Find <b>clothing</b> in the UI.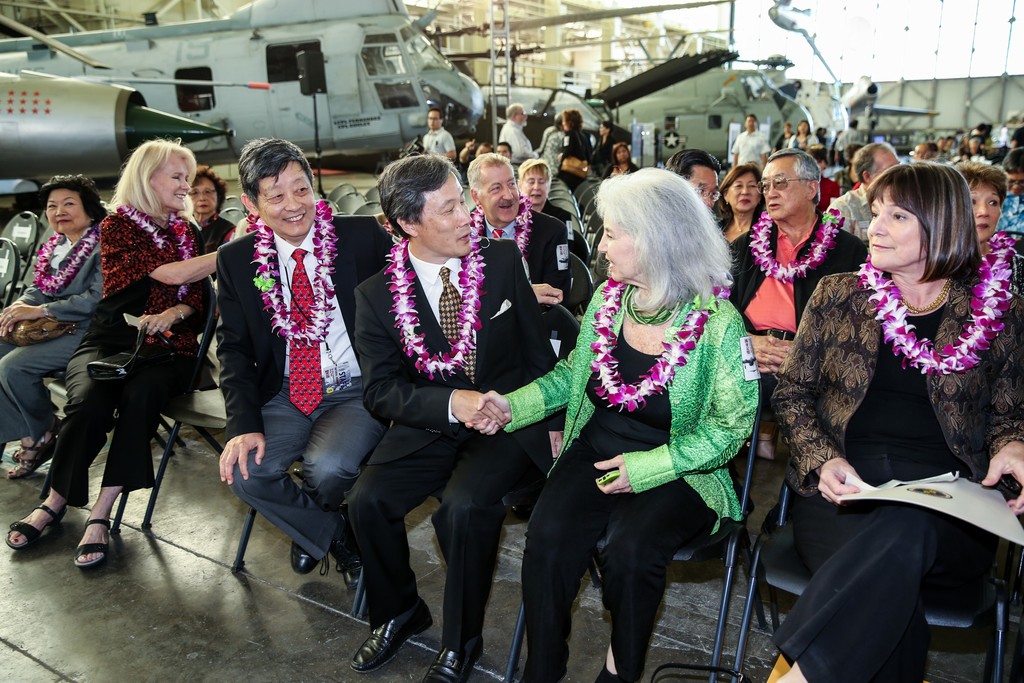
UI element at select_region(543, 128, 570, 174).
